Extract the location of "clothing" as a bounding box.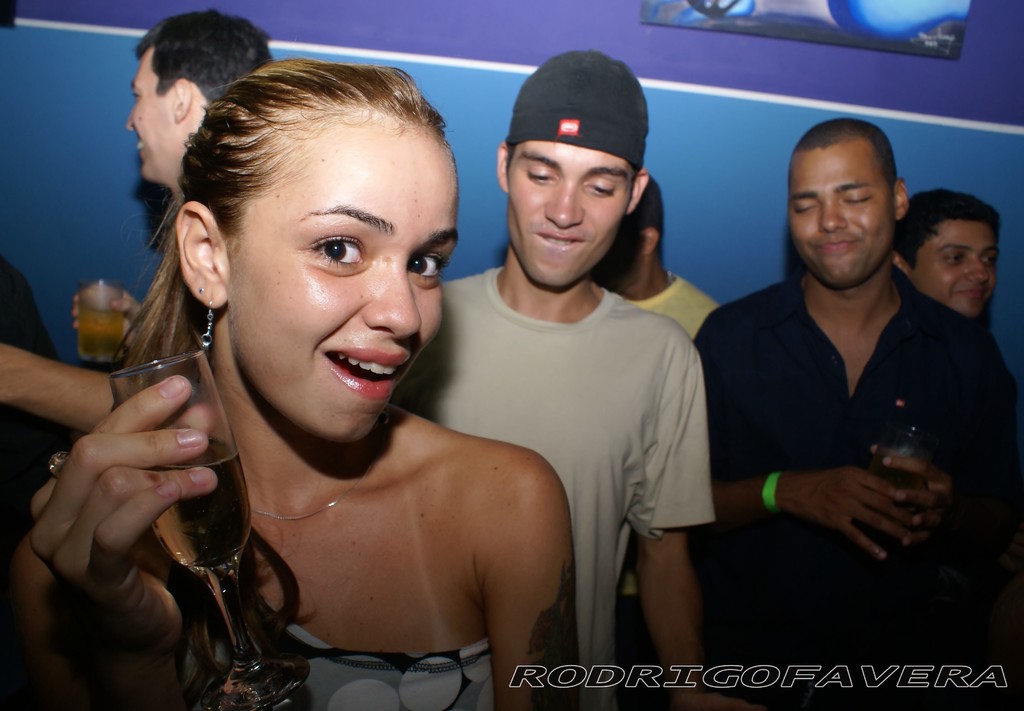
[177, 617, 499, 710].
